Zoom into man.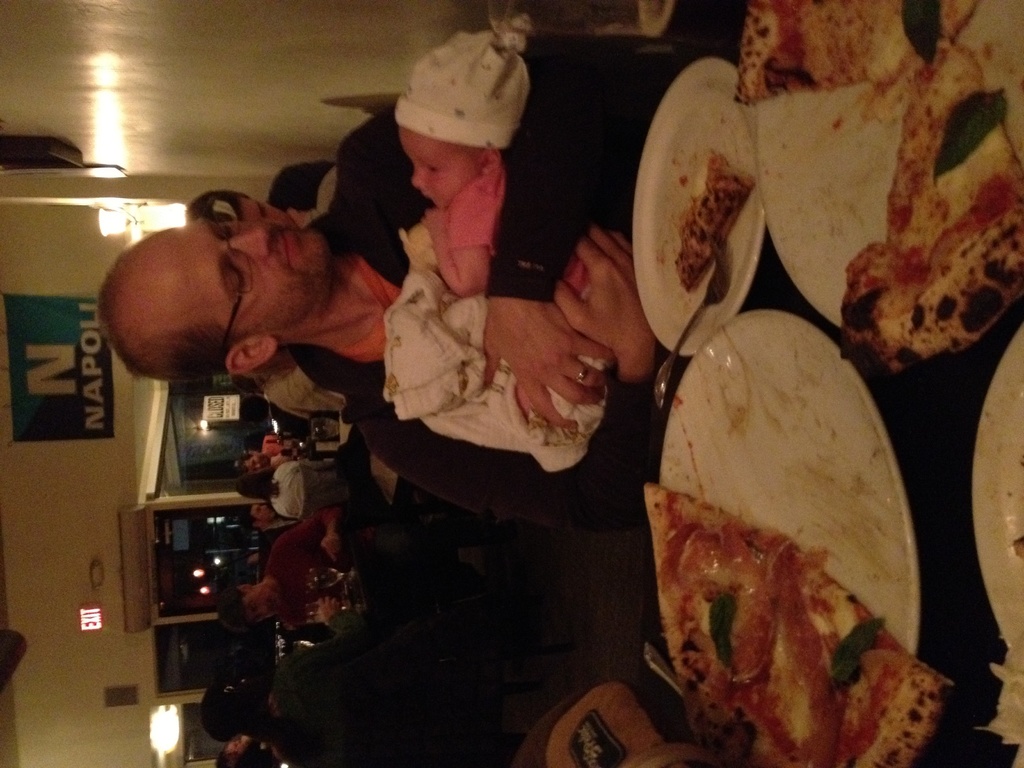
Zoom target: 96 35 708 532.
